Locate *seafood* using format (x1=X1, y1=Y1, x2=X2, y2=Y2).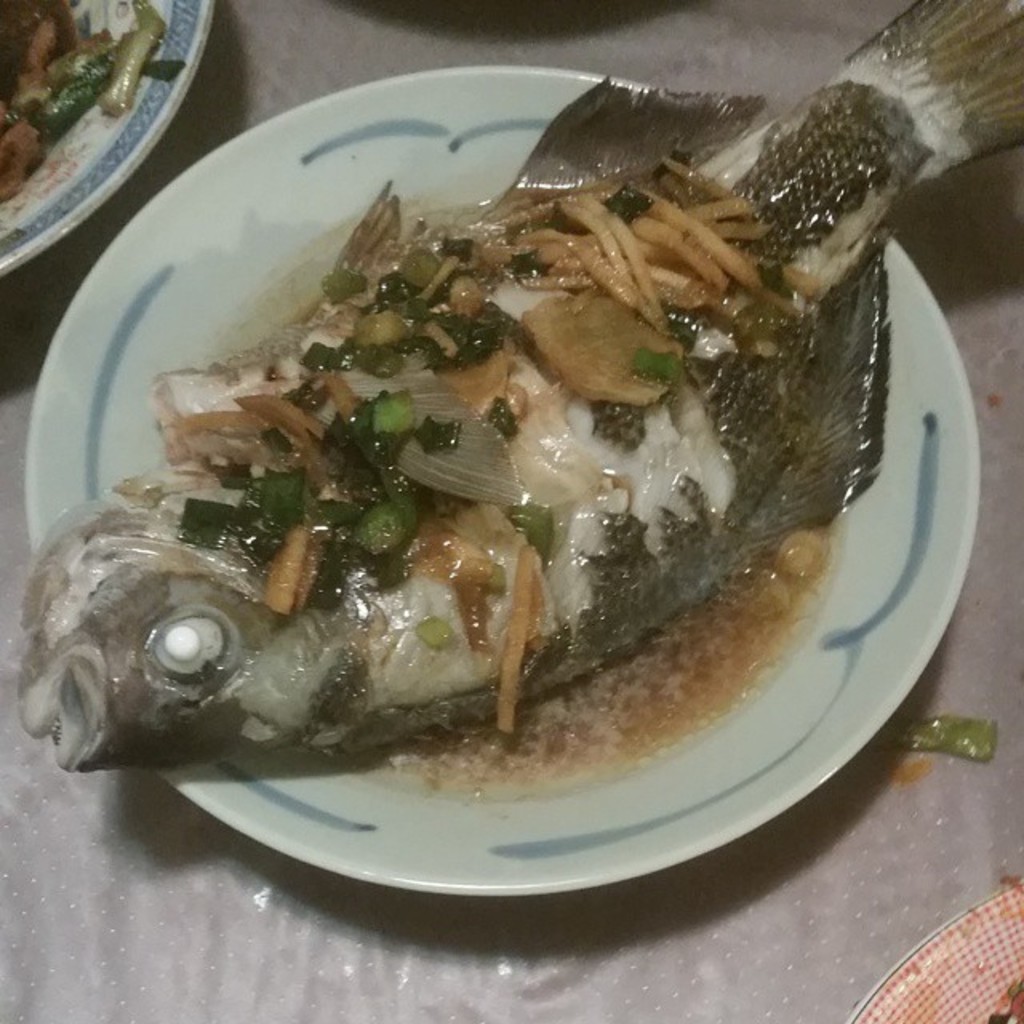
(x1=10, y1=0, x2=1022, y2=779).
